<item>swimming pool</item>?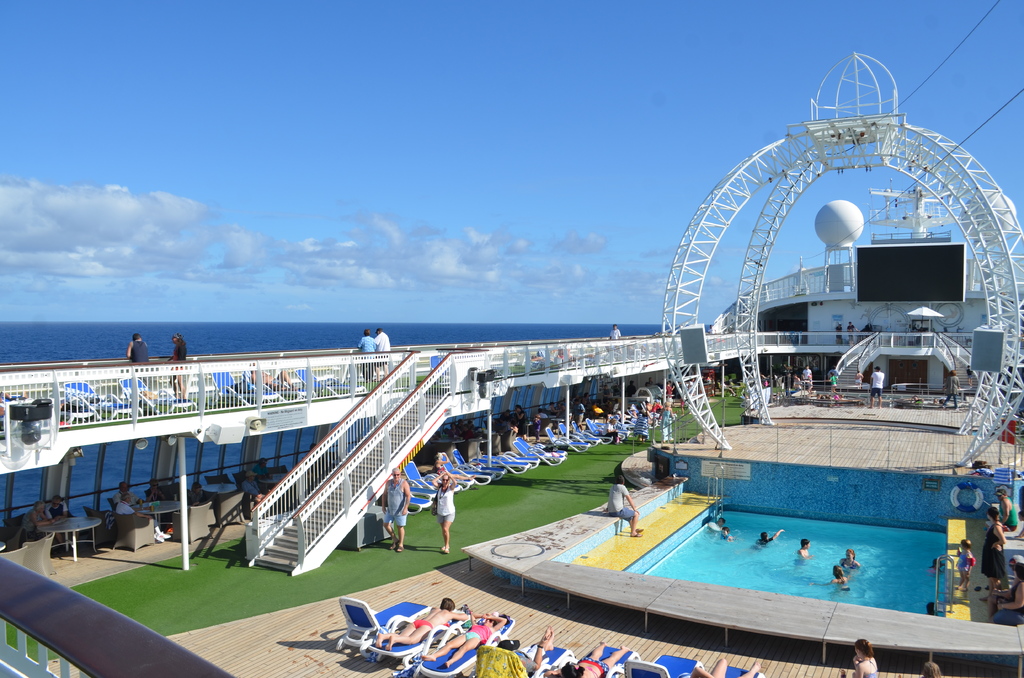
(x1=497, y1=406, x2=965, y2=650)
